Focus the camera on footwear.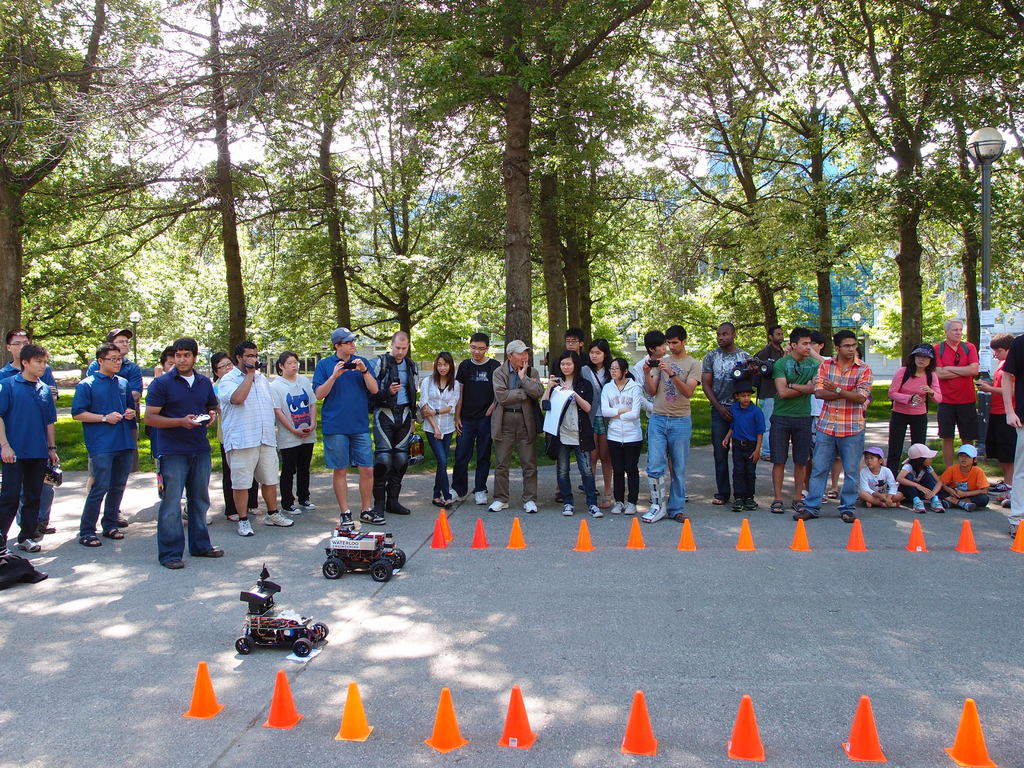
Focus region: [left=525, top=499, right=539, bottom=513].
